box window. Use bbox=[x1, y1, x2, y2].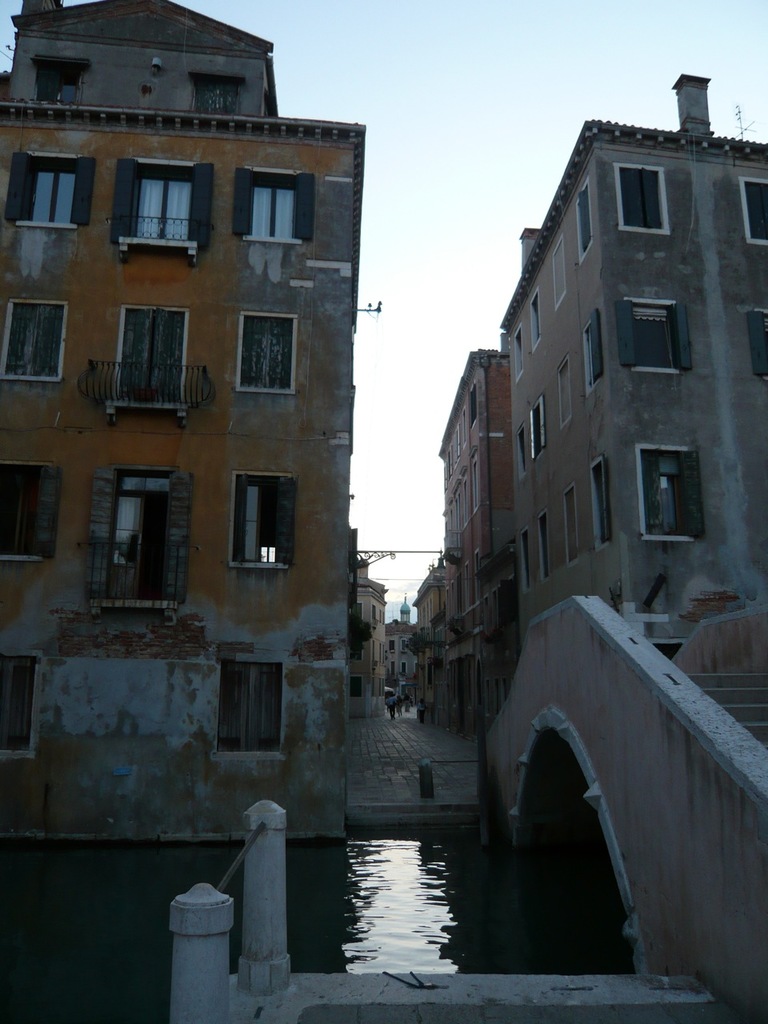
bbox=[134, 175, 197, 251].
